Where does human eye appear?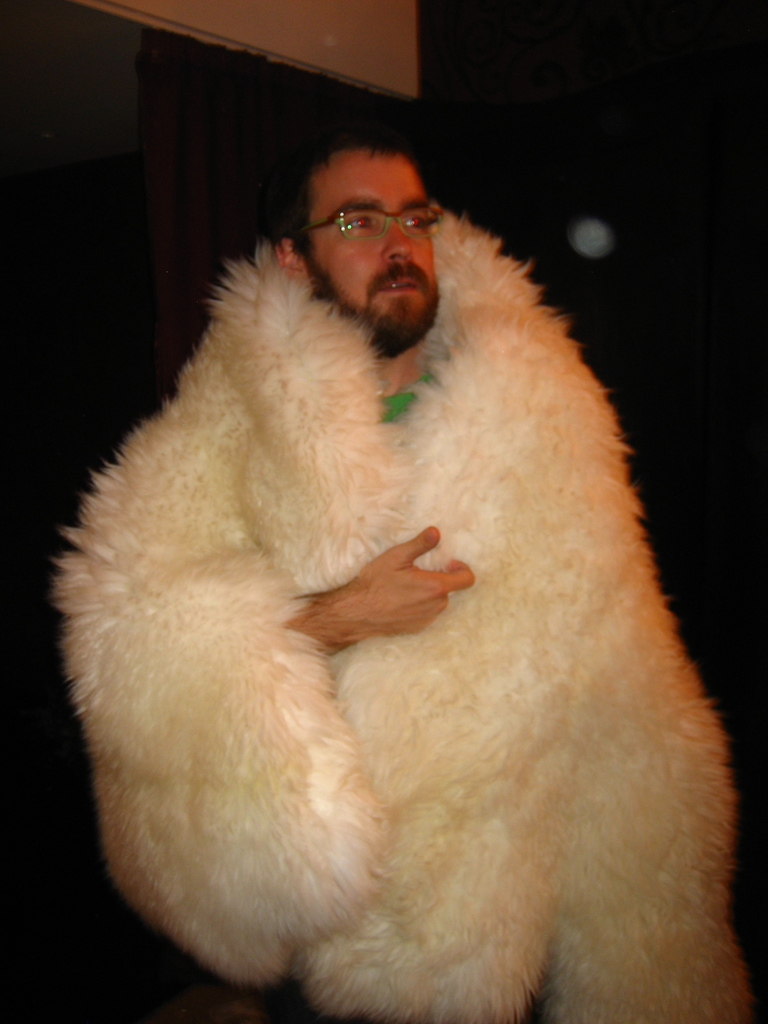
Appears at (346, 214, 375, 234).
